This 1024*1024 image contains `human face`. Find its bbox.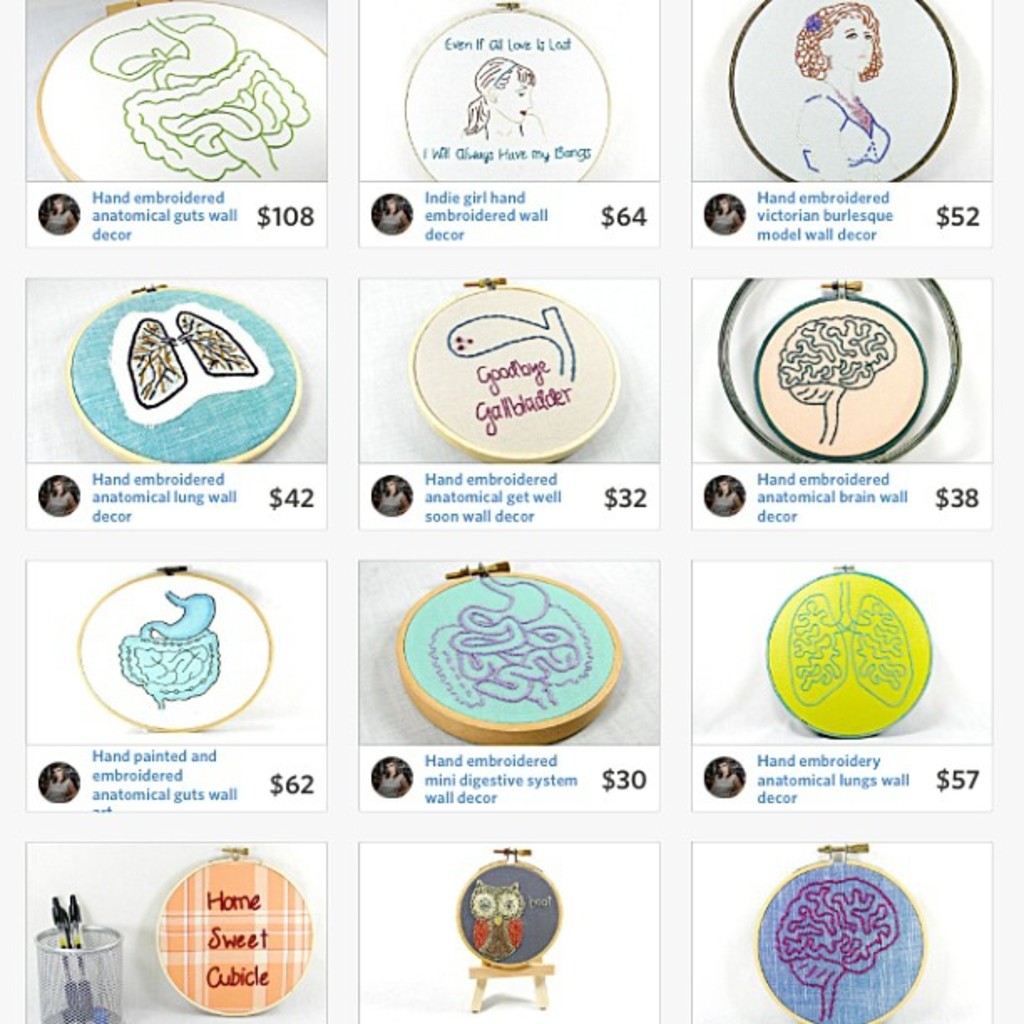
Rect(812, 13, 873, 85).
